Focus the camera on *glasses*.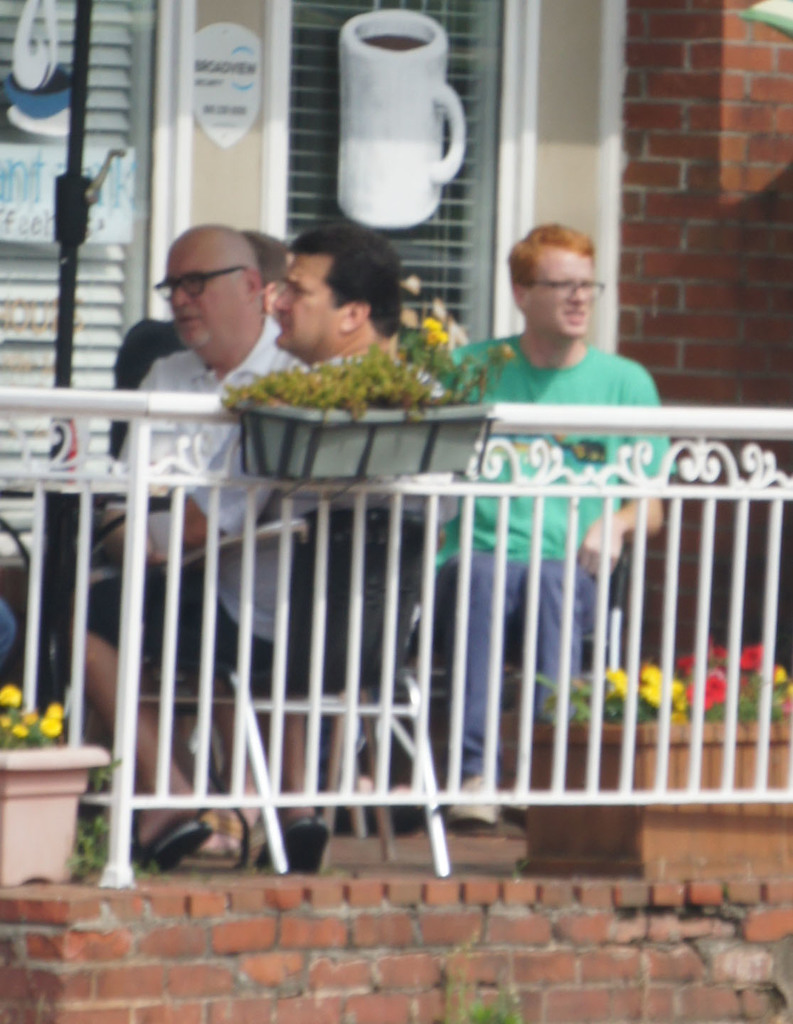
Focus region: <bbox>522, 271, 608, 302</bbox>.
